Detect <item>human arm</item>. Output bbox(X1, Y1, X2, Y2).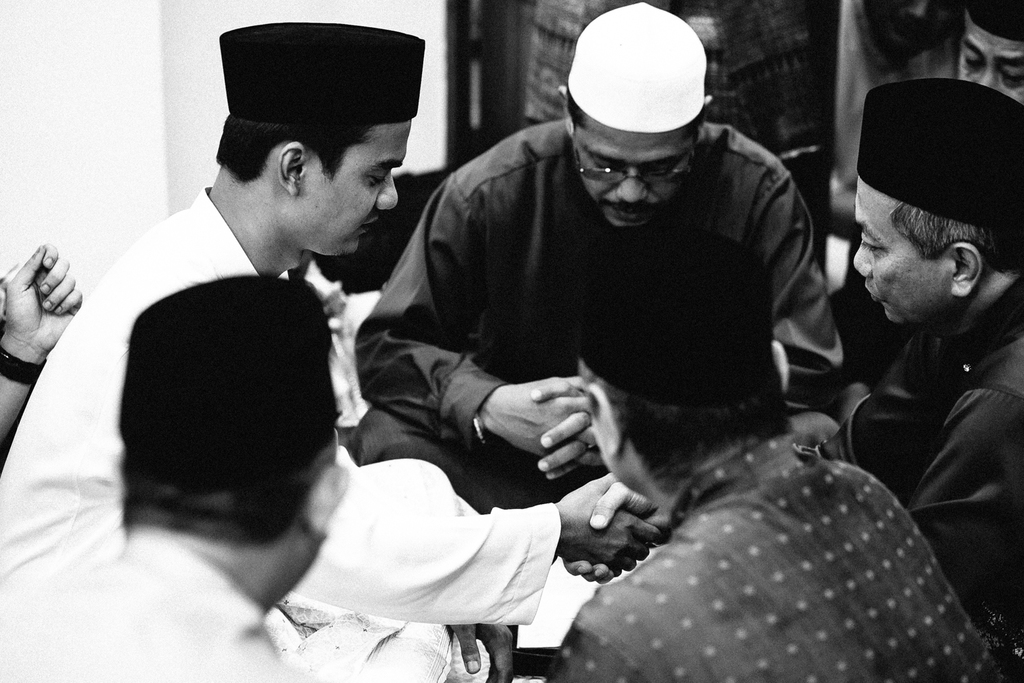
bbox(0, 236, 83, 470).
